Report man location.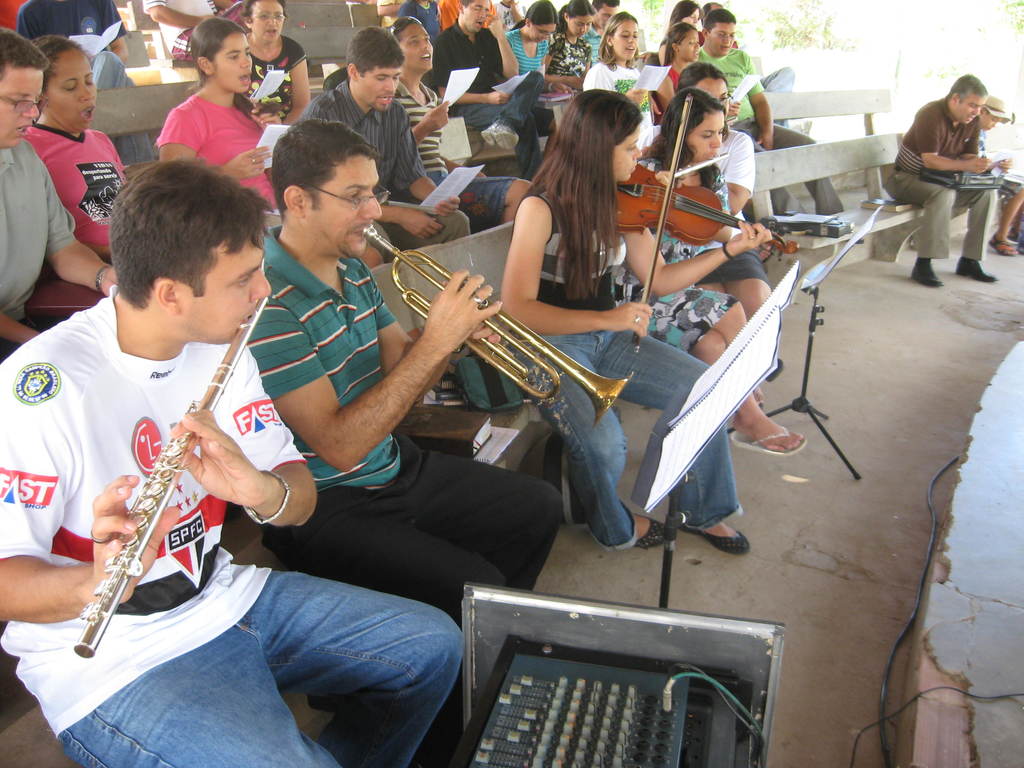
Report: 299:26:471:249.
